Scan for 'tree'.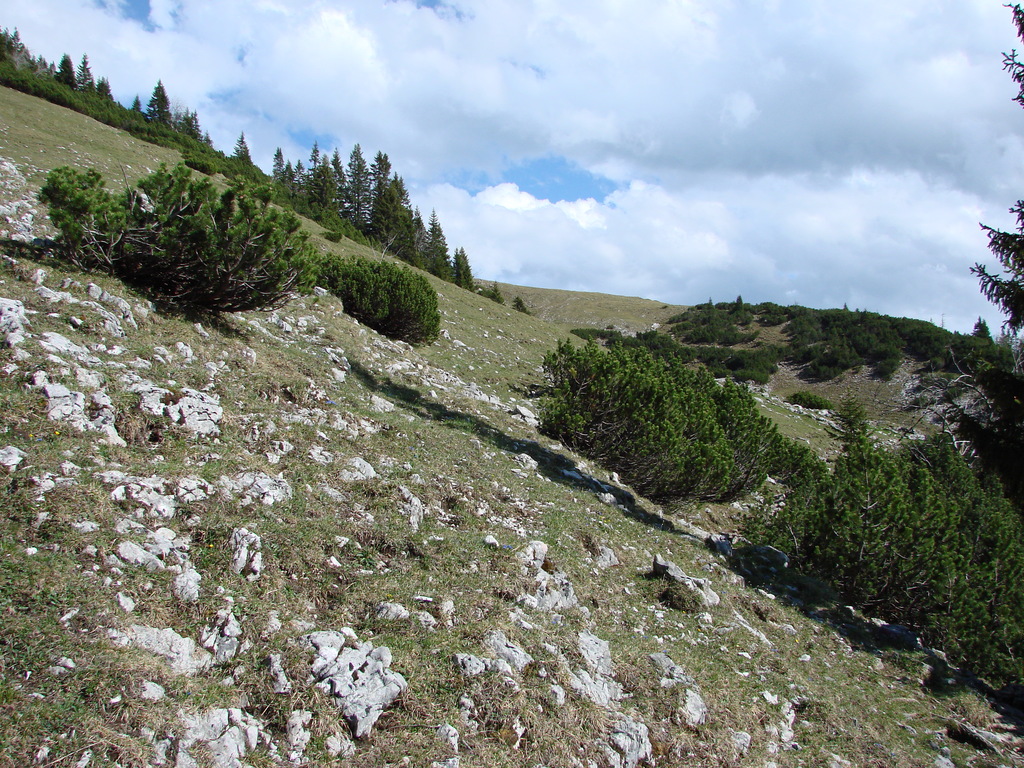
Scan result: [76,58,95,85].
